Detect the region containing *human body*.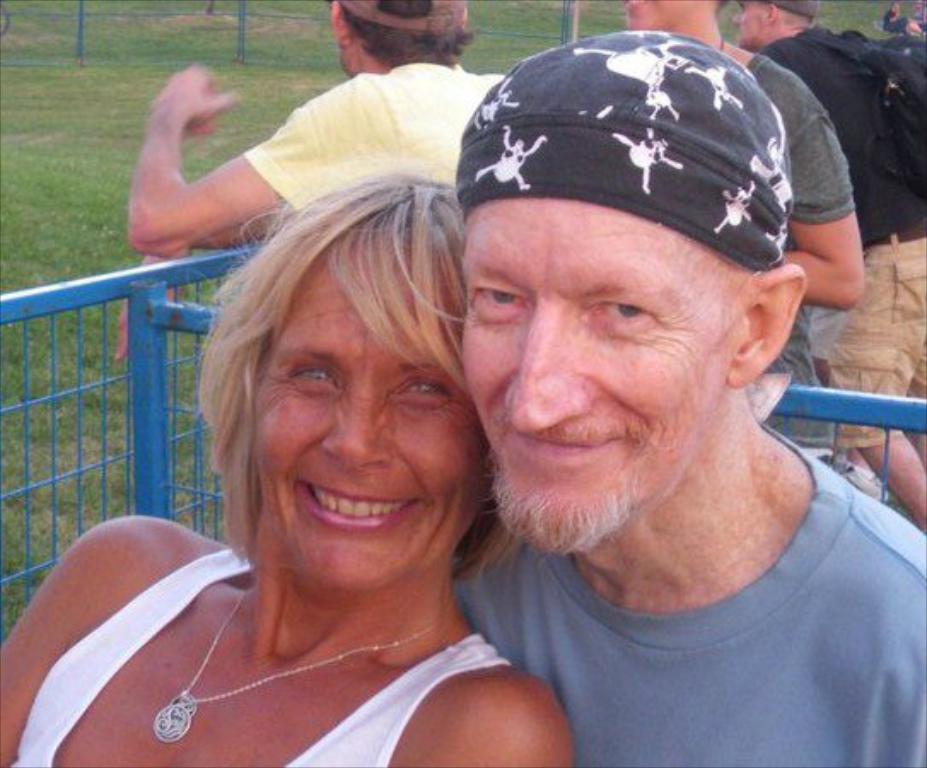
x1=118 y1=0 x2=497 y2=360.
